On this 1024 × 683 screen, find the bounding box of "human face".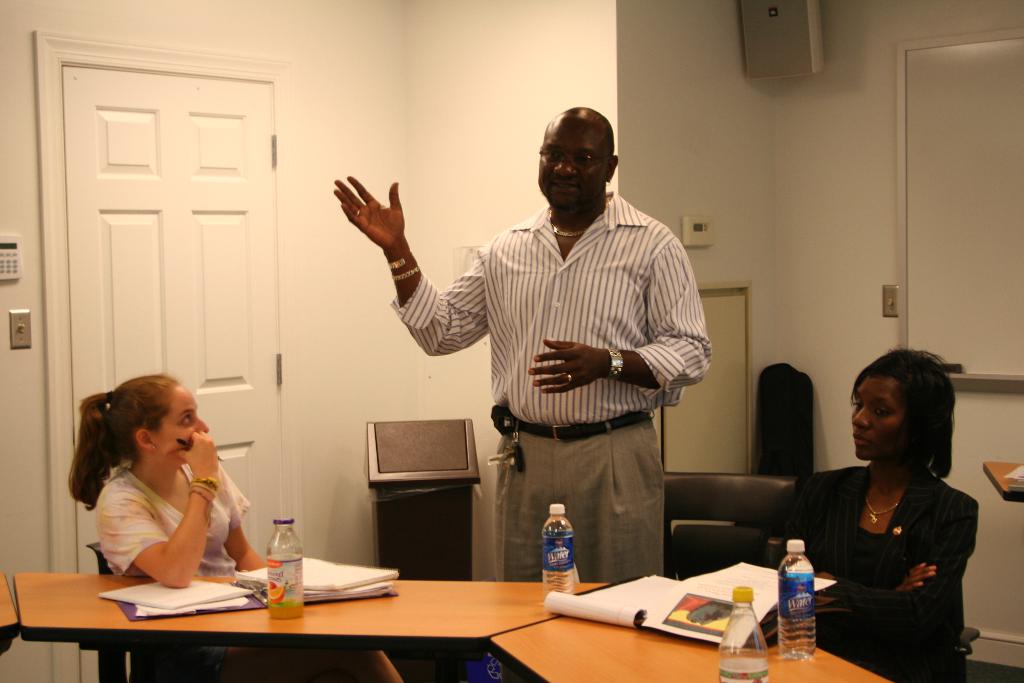
Bounding box: box(852, 373, 904, 461).
